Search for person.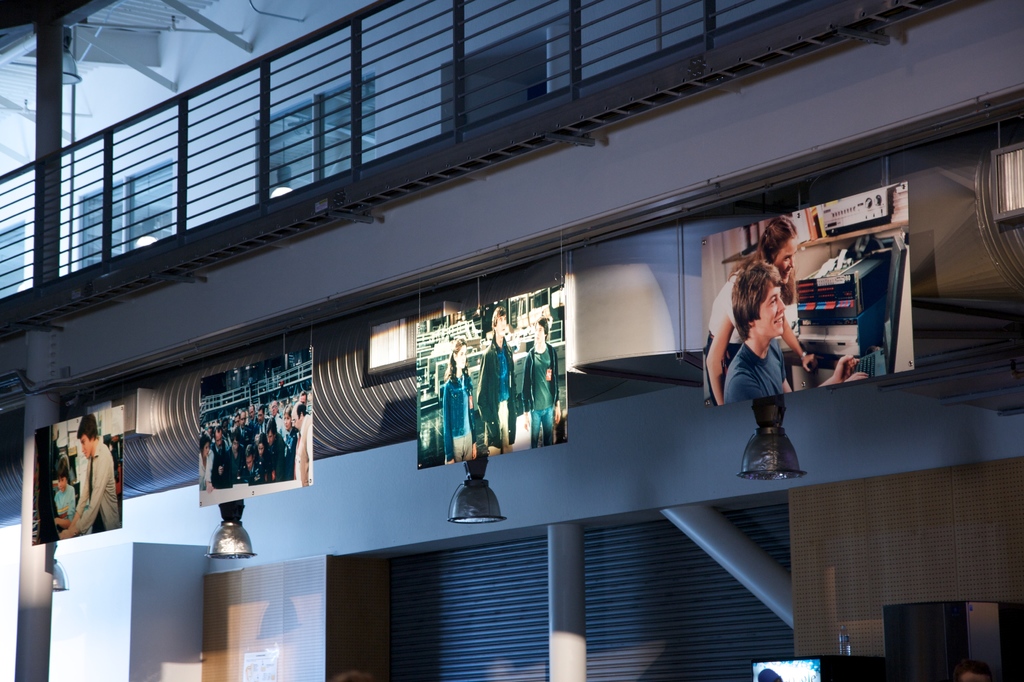
Found at left=443, top=338, right=476, bottom=460.
